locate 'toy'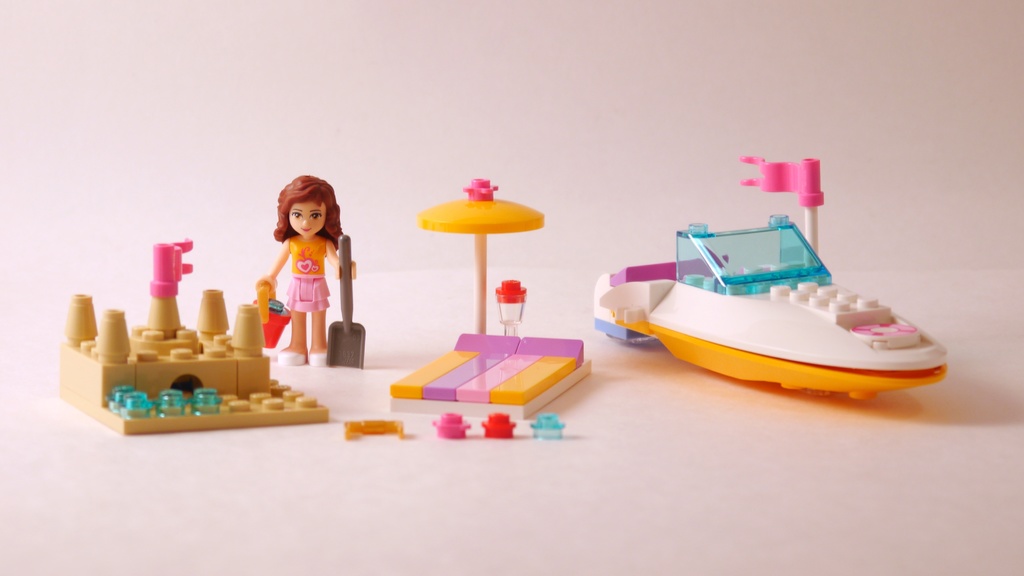
<region>60, 235, 326, 438</region>
